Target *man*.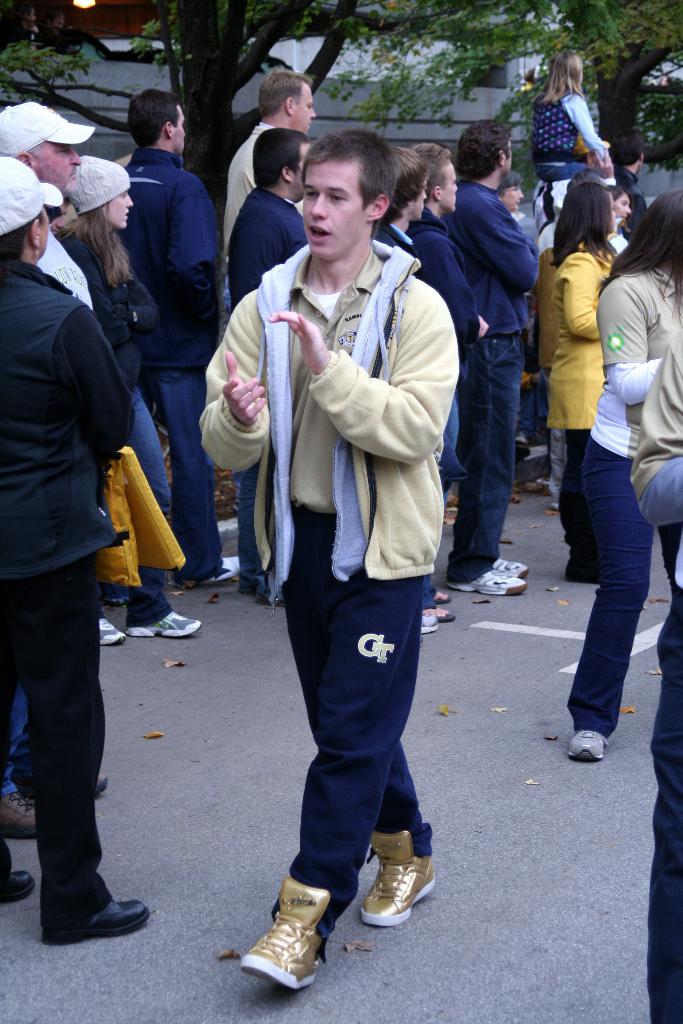
Target region: bbox=(454, 106, 543, 612).
